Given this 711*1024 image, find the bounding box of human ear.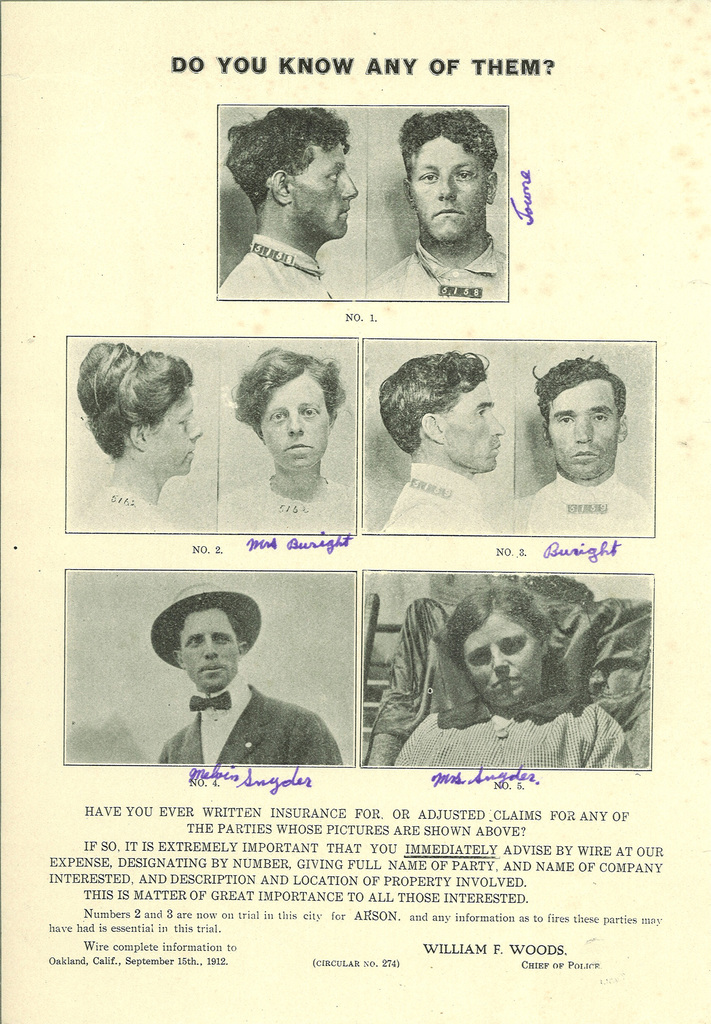
bbox(129, 424, 143, 452).
